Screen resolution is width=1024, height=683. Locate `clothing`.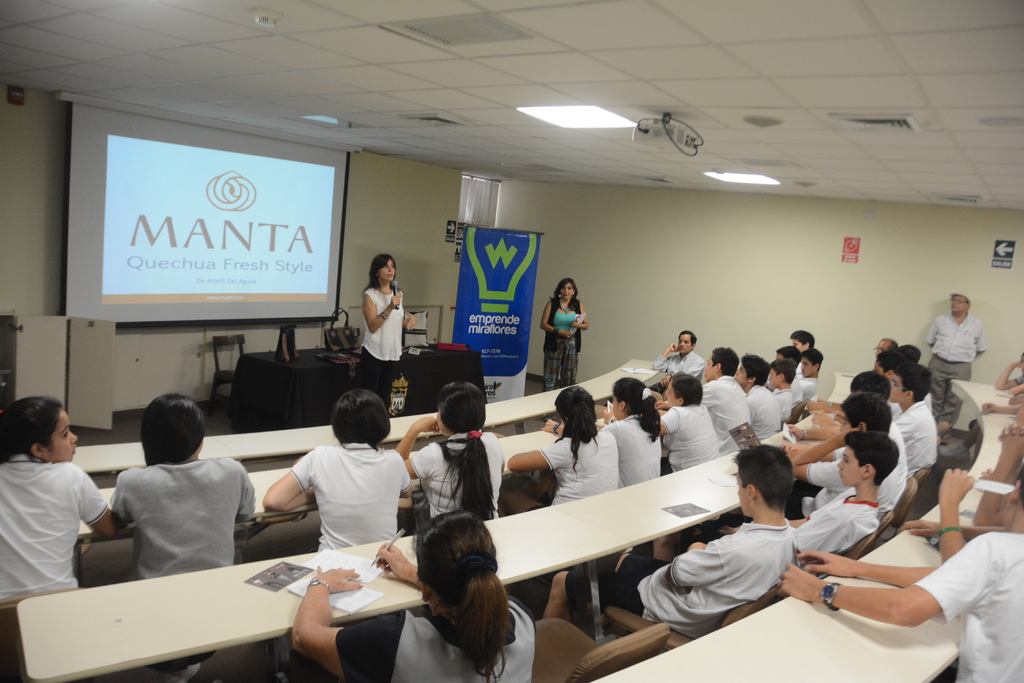
select_region(697, 371, 748, 457).
